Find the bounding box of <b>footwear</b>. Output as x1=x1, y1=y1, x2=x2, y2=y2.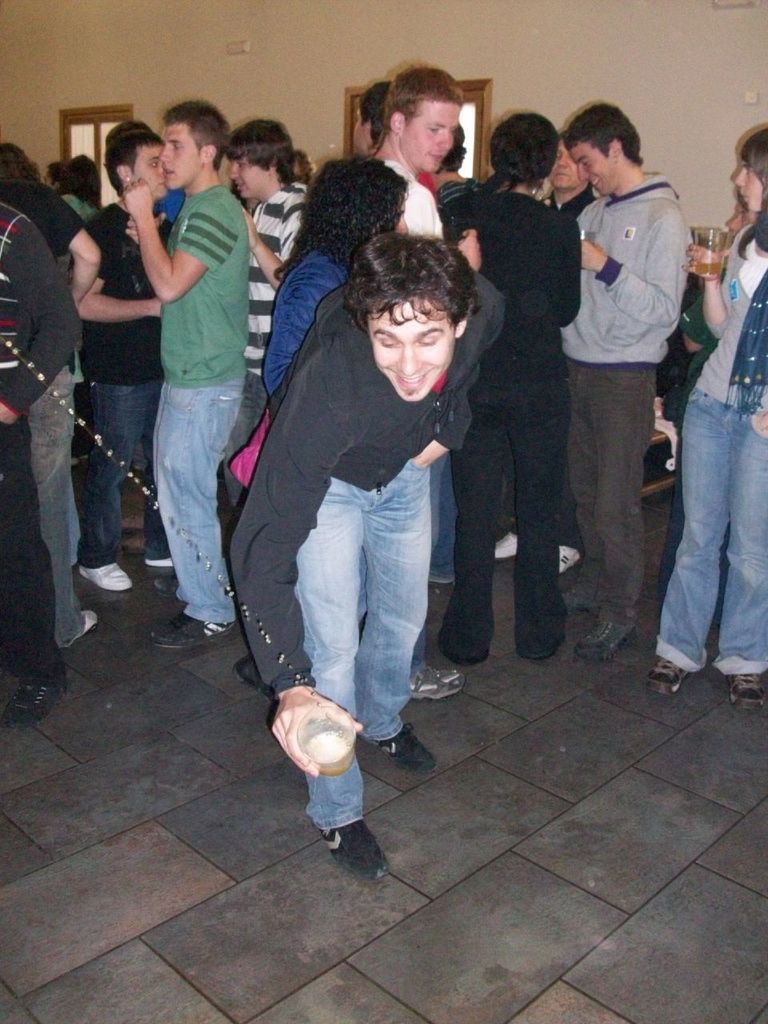
x1=494, y1=532, x2=517, y2=558.
